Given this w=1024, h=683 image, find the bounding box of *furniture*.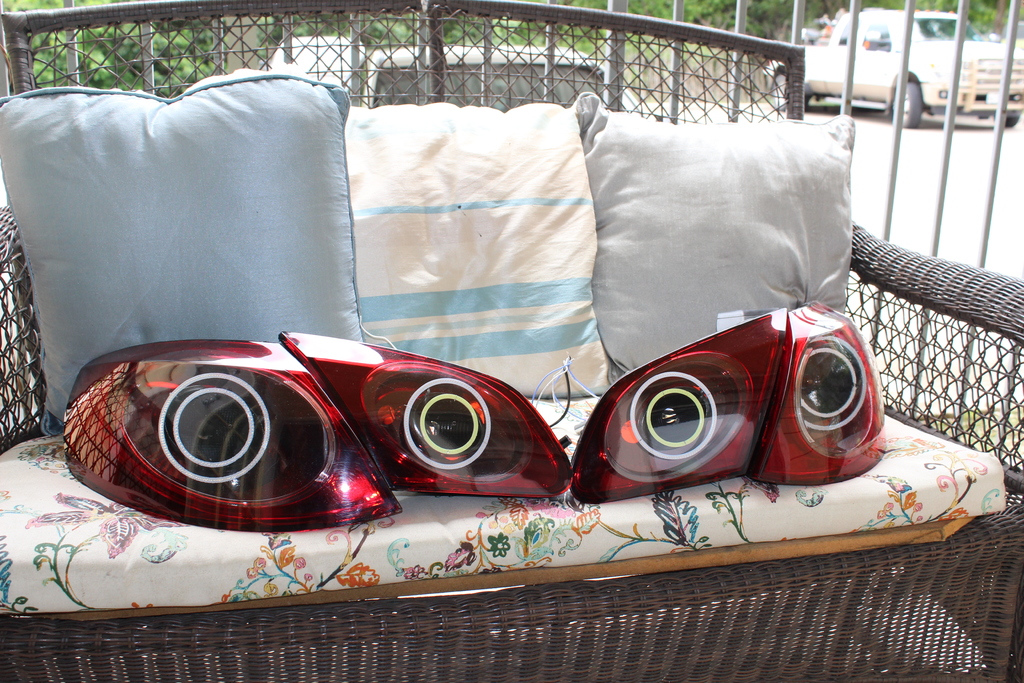
<box>0,1,1023,682</box>.
